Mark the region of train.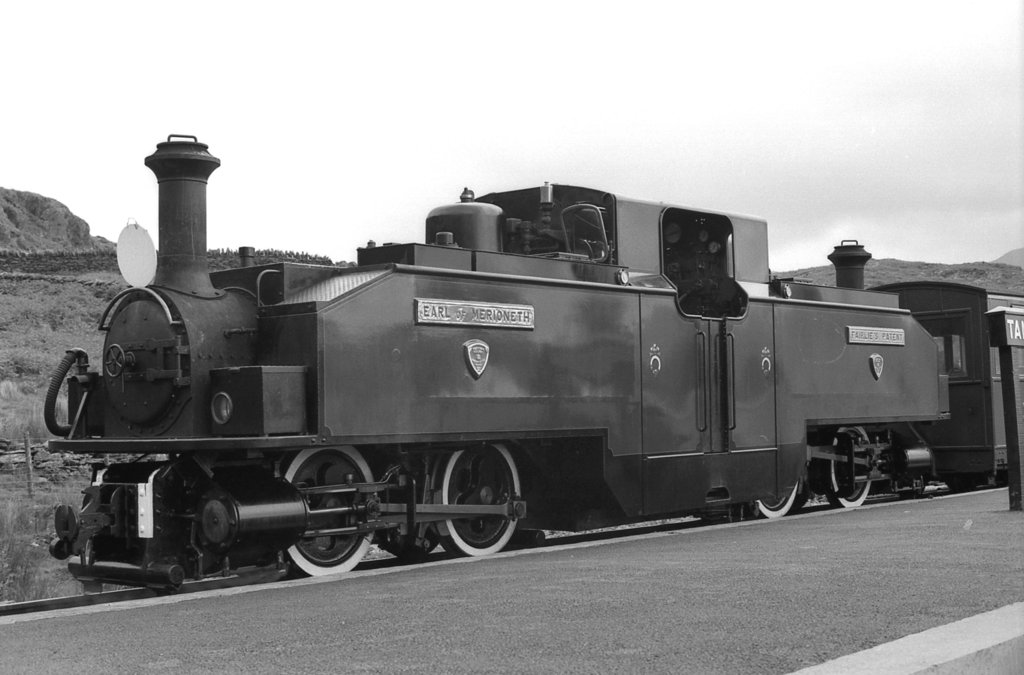
Region: left=49, top=132, right=1023, bottom=594.
